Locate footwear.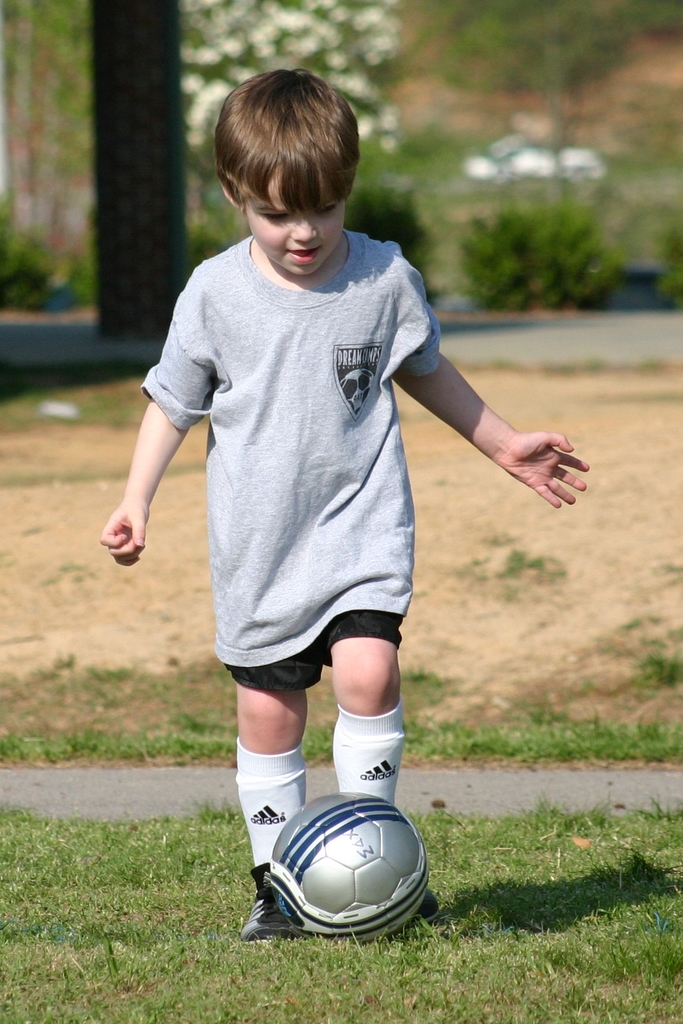
Bounding box: <region>238, 865, 308, 945</region>.
